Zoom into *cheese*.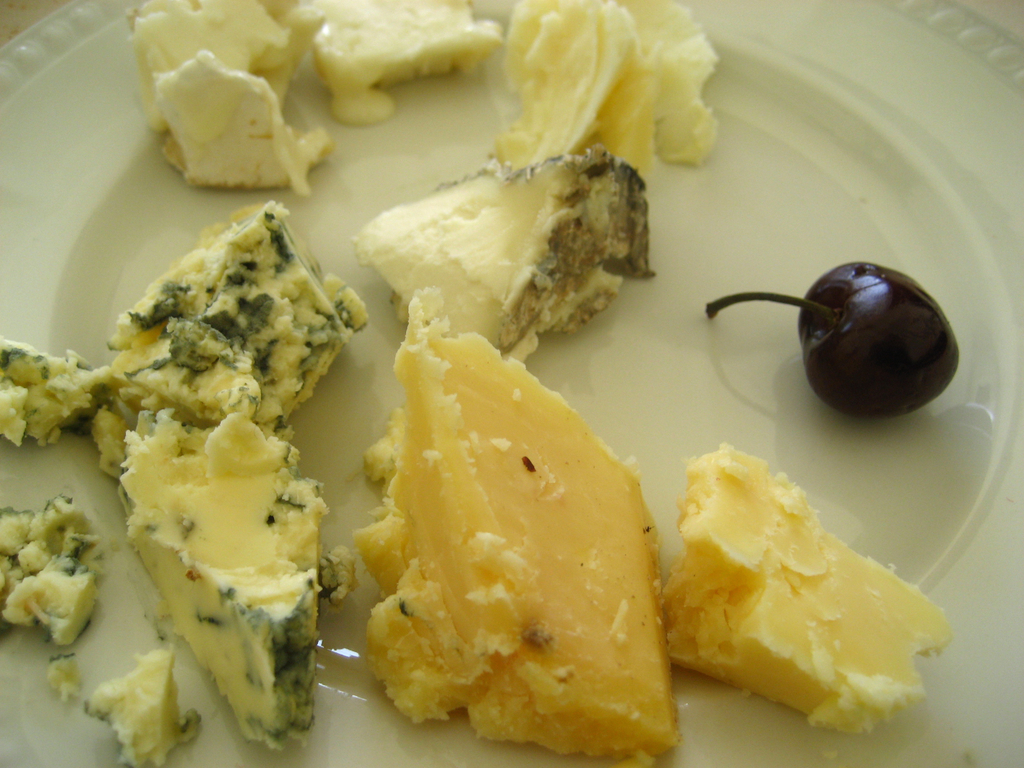
Zoom target: BBox(123, 0, 509, 189).
